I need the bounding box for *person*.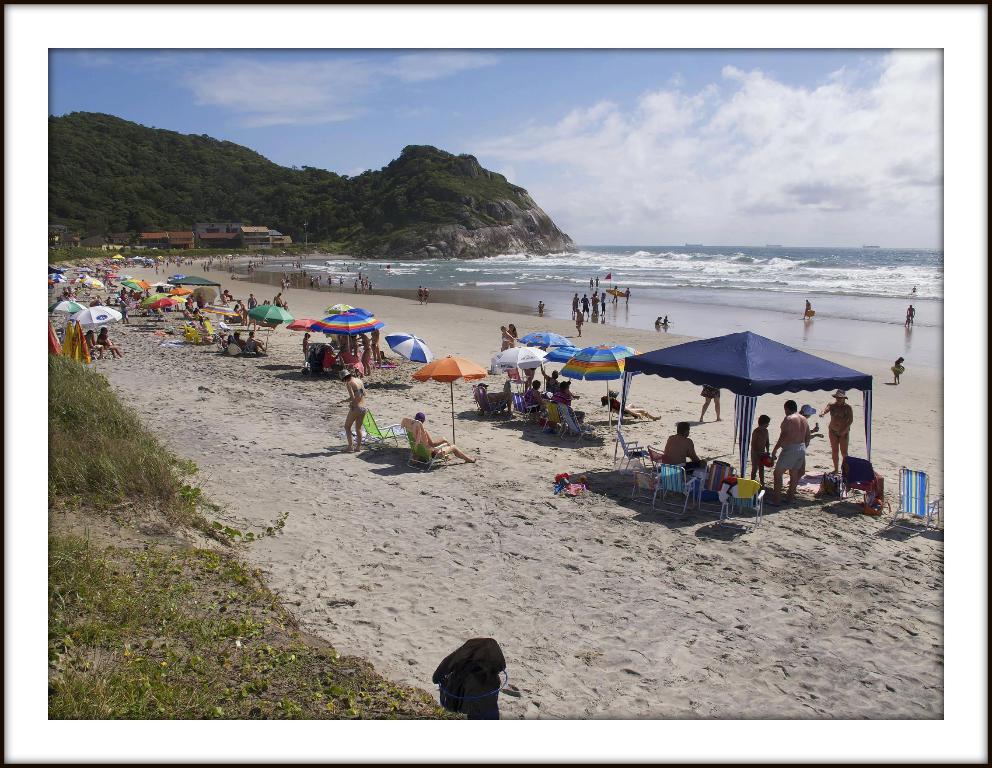
Here it is: <region>789, 406, 822, 494</region>.
